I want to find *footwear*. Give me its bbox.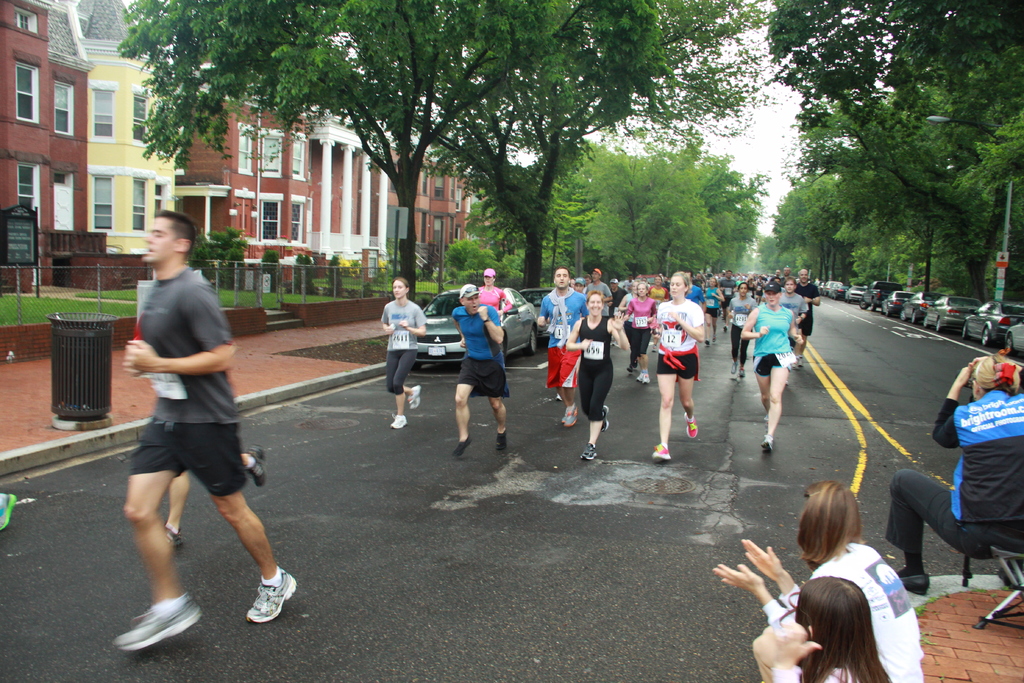
Rect(683, 409, 703, 438).
